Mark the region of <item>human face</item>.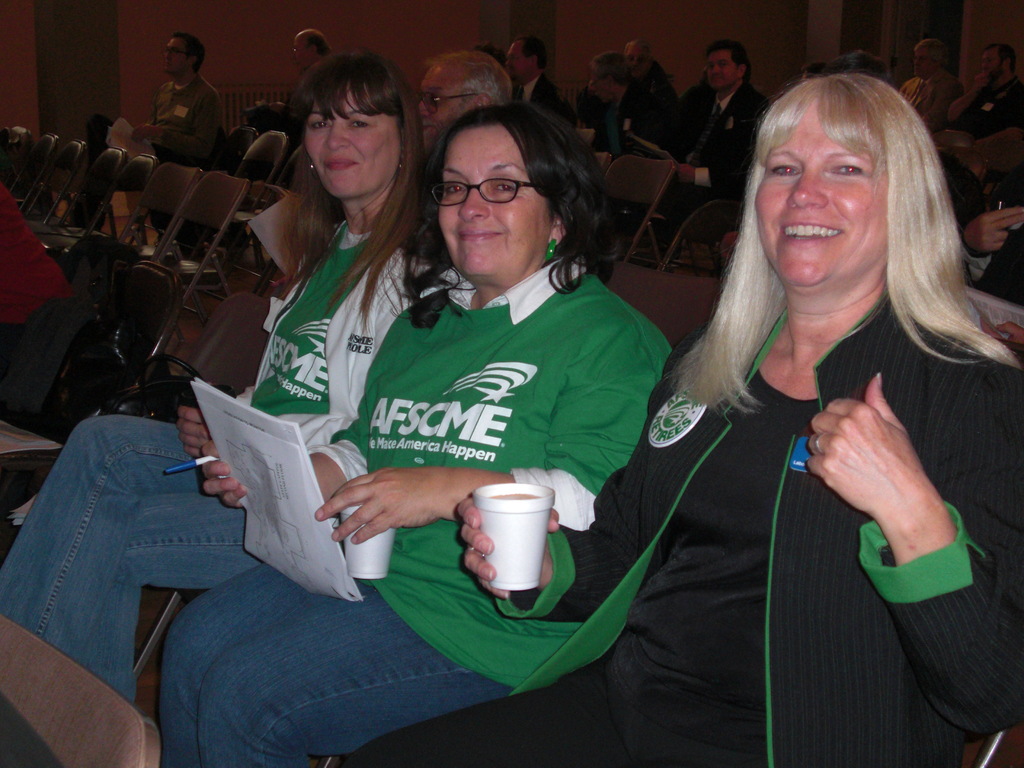
Region: <region>304, 80, 401, 199</region>.
